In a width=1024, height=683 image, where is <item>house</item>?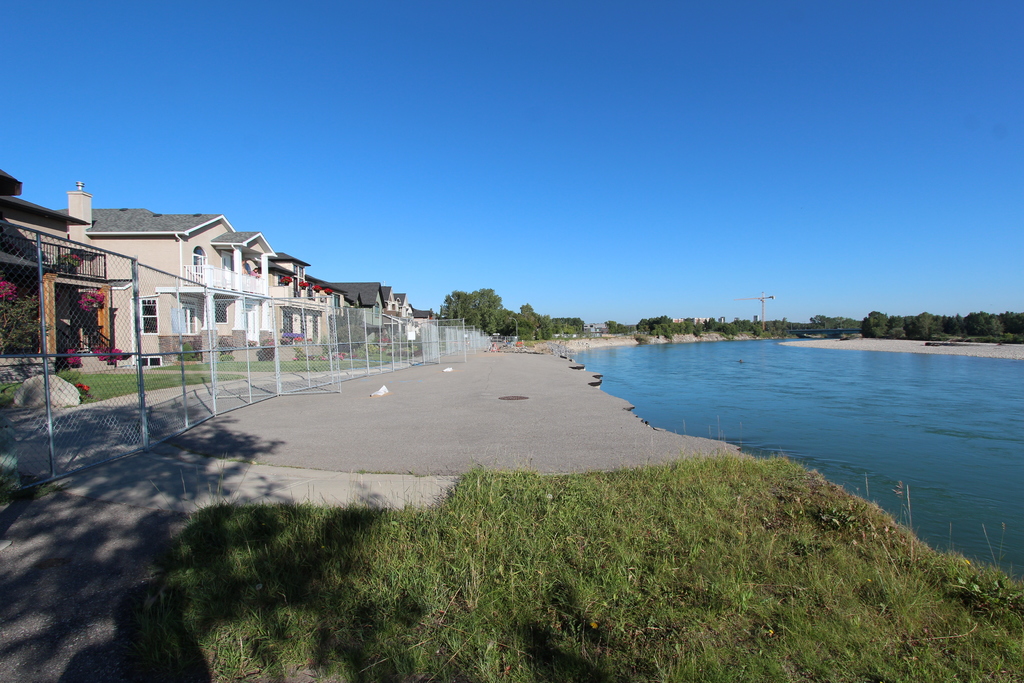
locate(0, 165, 139, 364).
